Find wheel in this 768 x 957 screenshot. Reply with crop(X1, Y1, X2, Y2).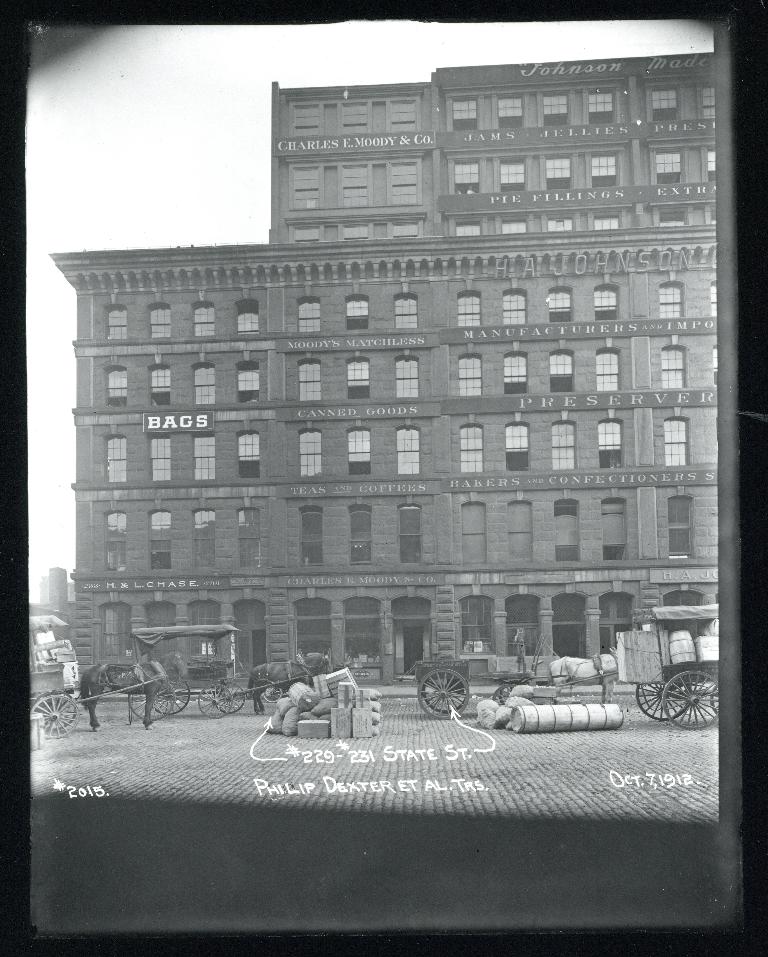
crop(195, 687, 235, 718).
